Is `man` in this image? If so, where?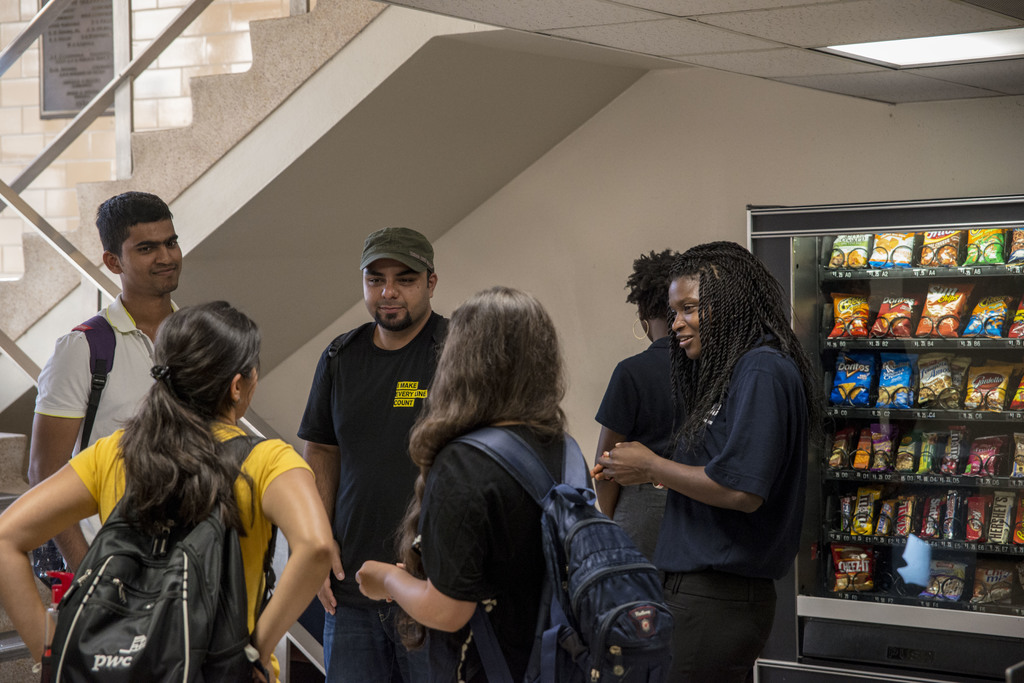
Yes, at (x1=21, y1=187, x2=184, y2=579).
